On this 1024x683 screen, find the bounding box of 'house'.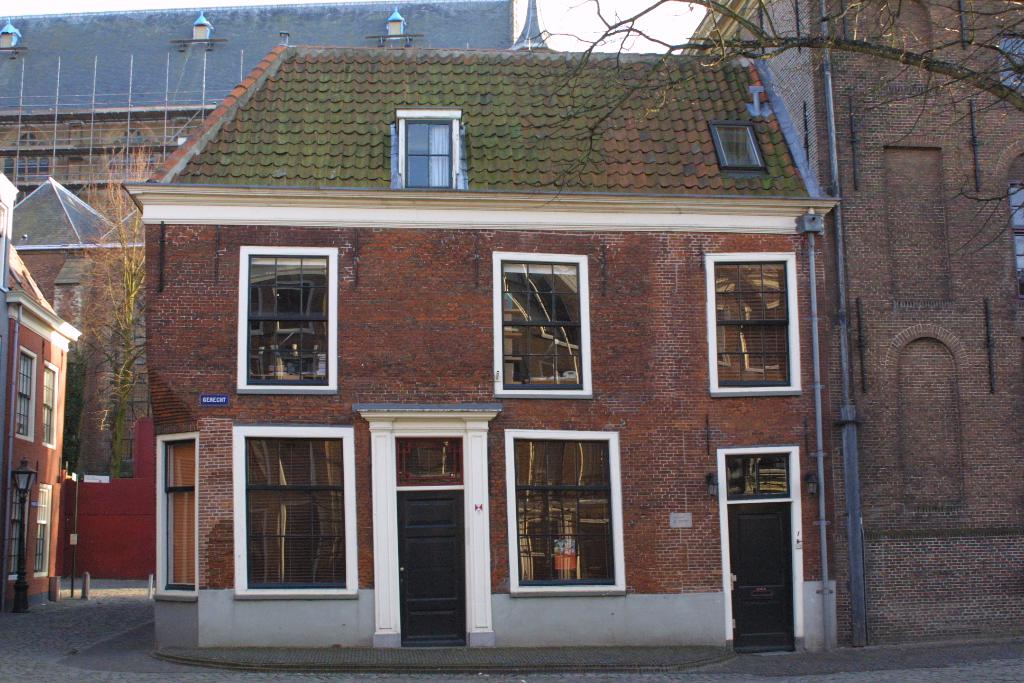
Bounding box: crop(10, 177, 144, 477).
